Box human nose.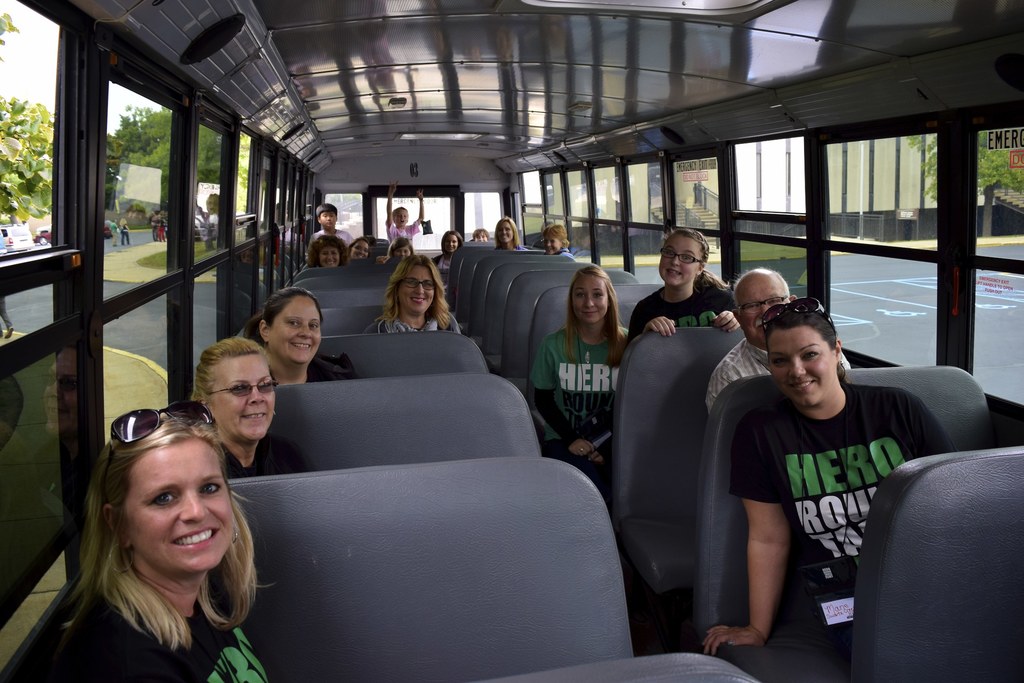
bbox(328, 216, 330, 220).
